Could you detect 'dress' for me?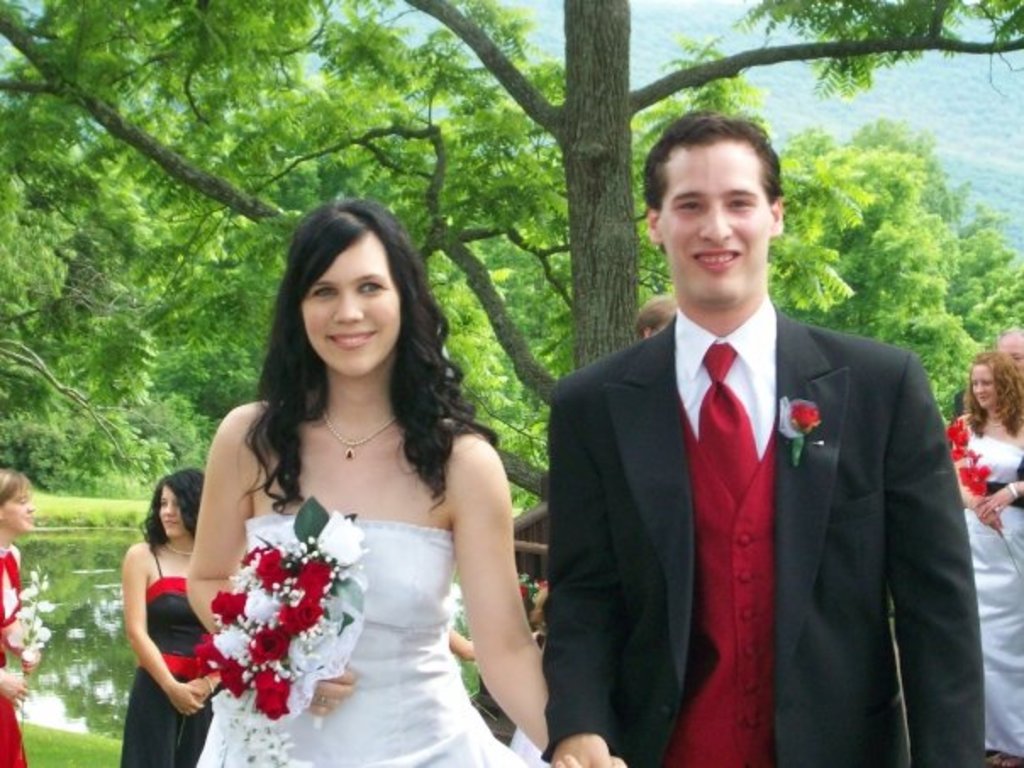
Detection result: <box>0,544,29,766</box>.
